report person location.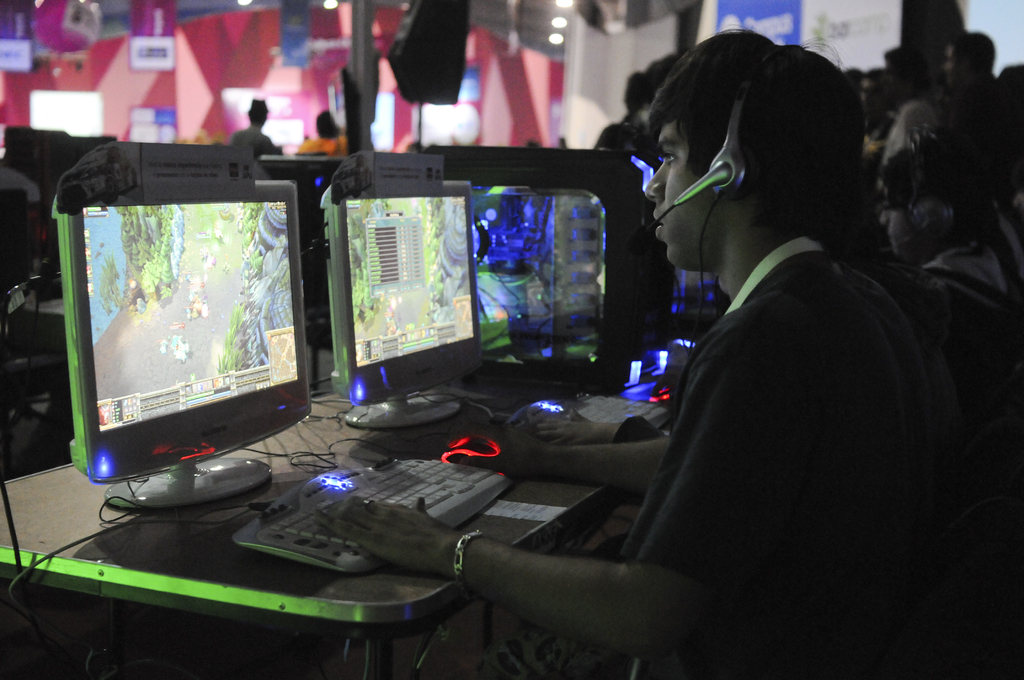
Report: bbox=[356, 61, 878, 642].
